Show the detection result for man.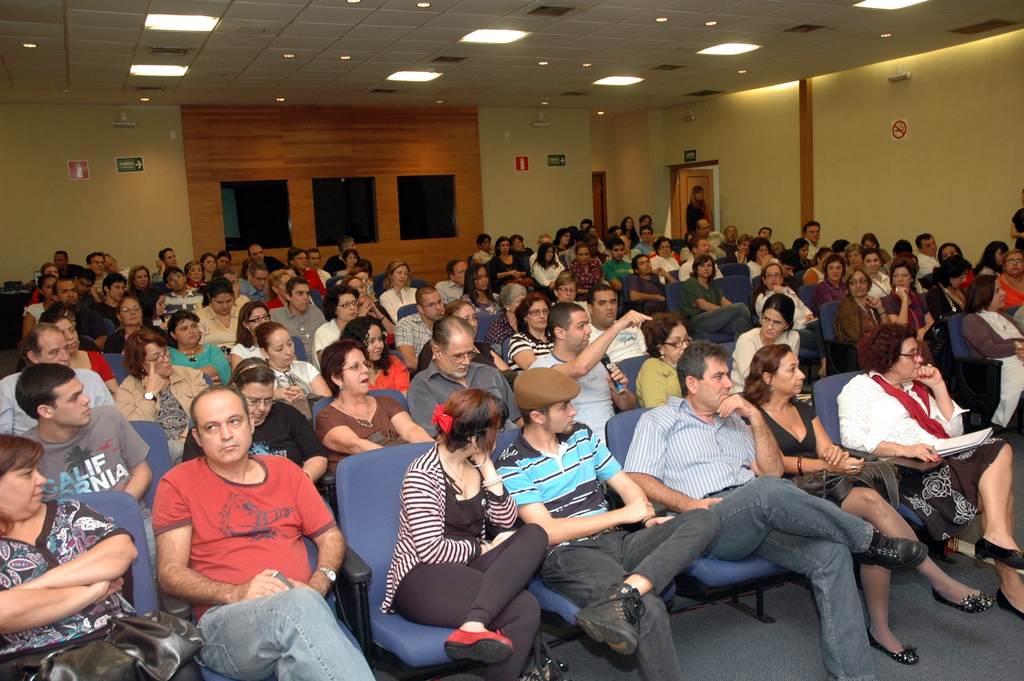
[89, 249, 113, 288].
